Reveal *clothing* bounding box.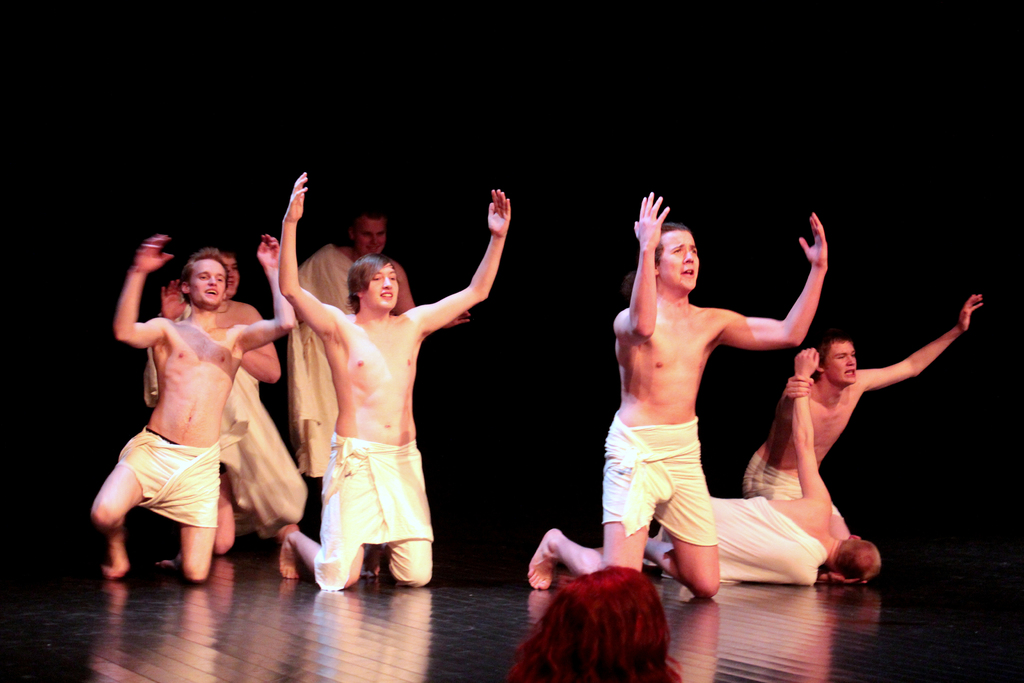
Revealed: l=109, t=448, r=223, b=536.
